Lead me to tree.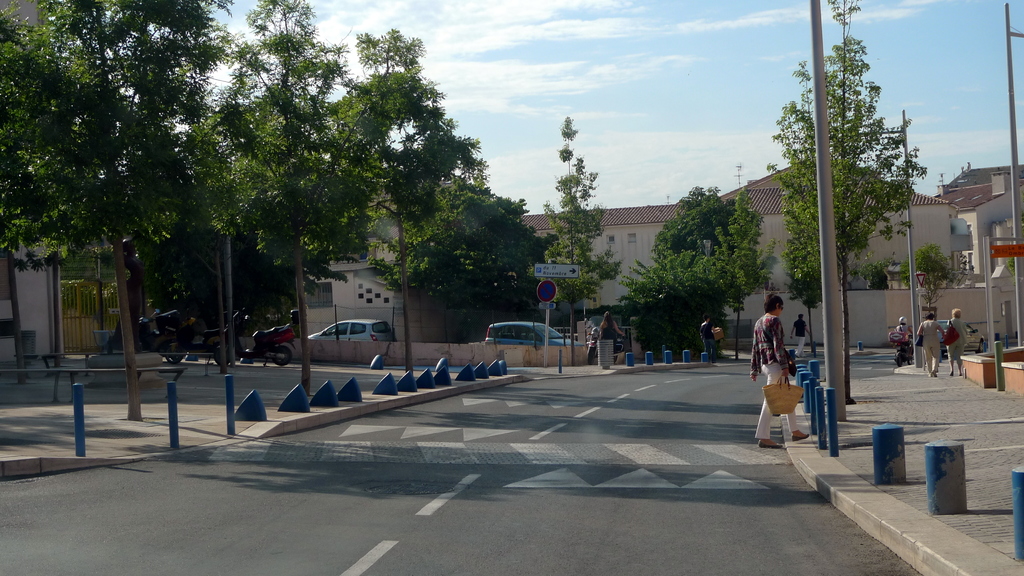
Lead to left=40, top=0, right=237, bottom=426.
